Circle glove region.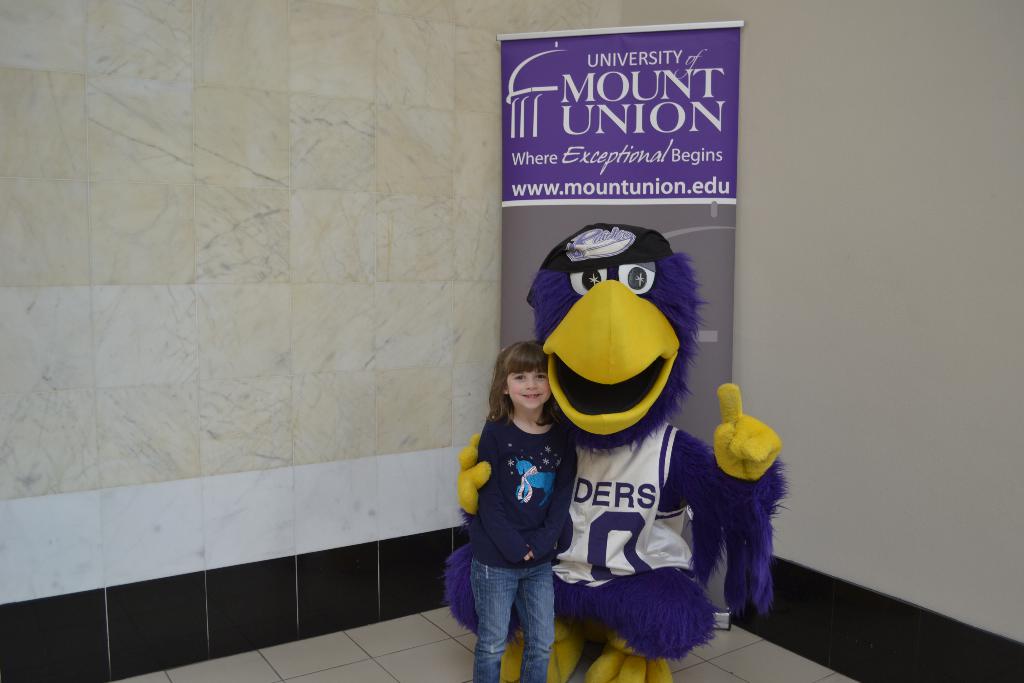
Region: (x1=715, y1=381, x2=782, y2=481).
